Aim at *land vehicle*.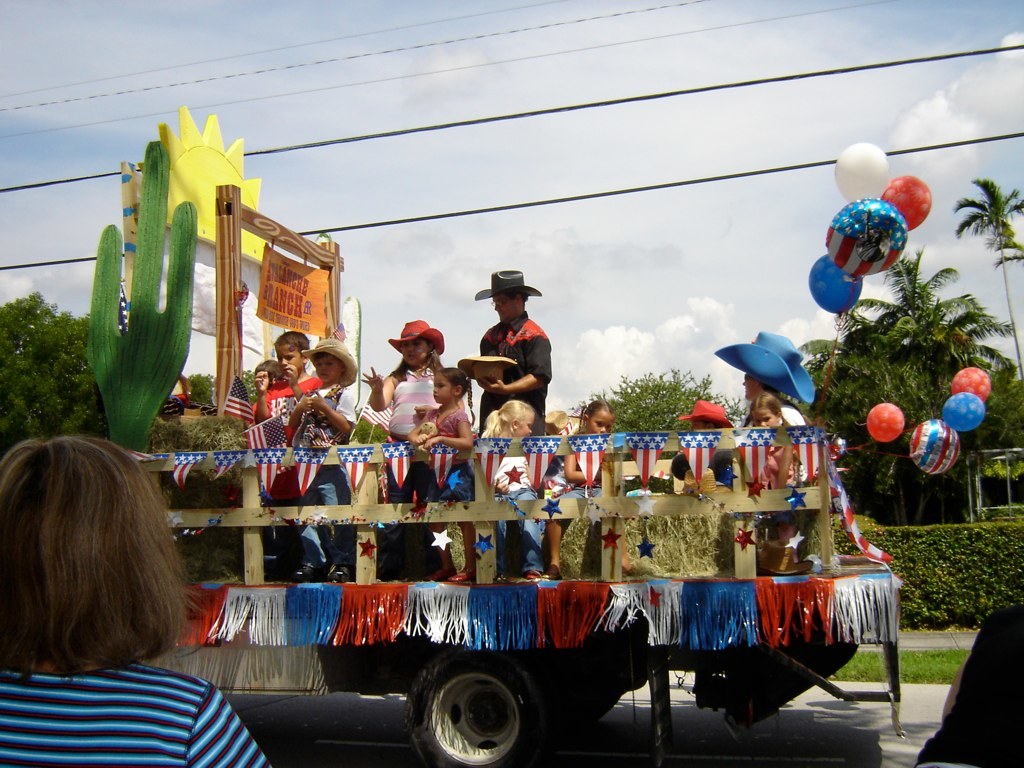
Aimed at locate(59, 205, 1023, 751).
